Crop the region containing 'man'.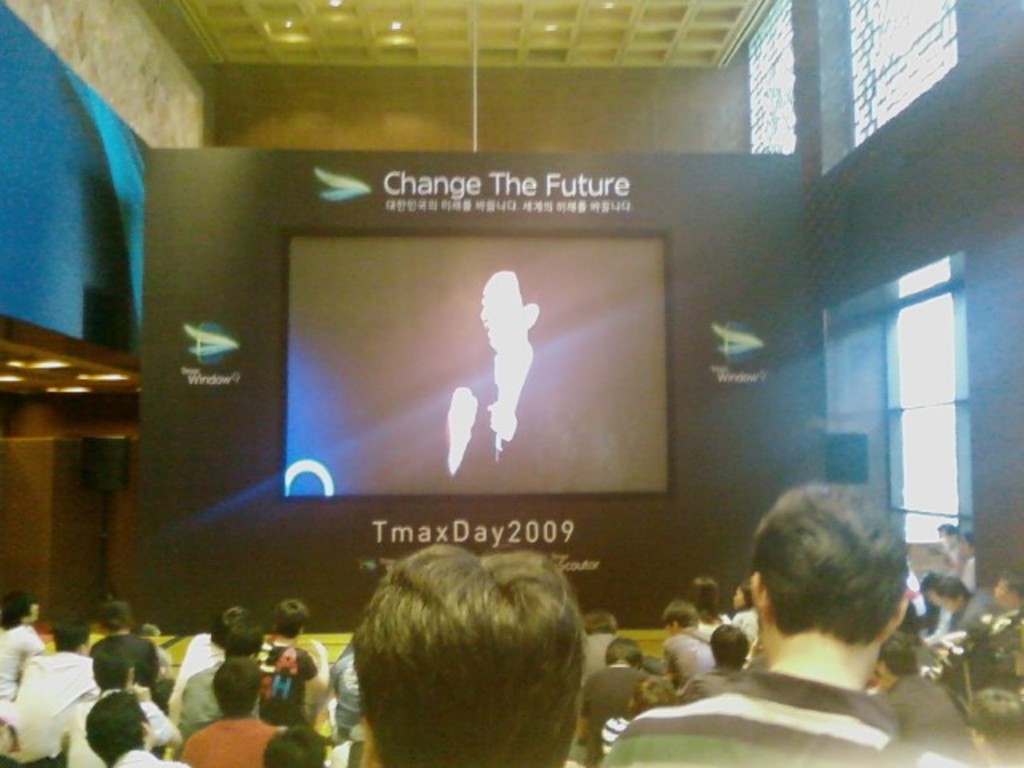
Crop region: detection(266, 600, 325, 731).
